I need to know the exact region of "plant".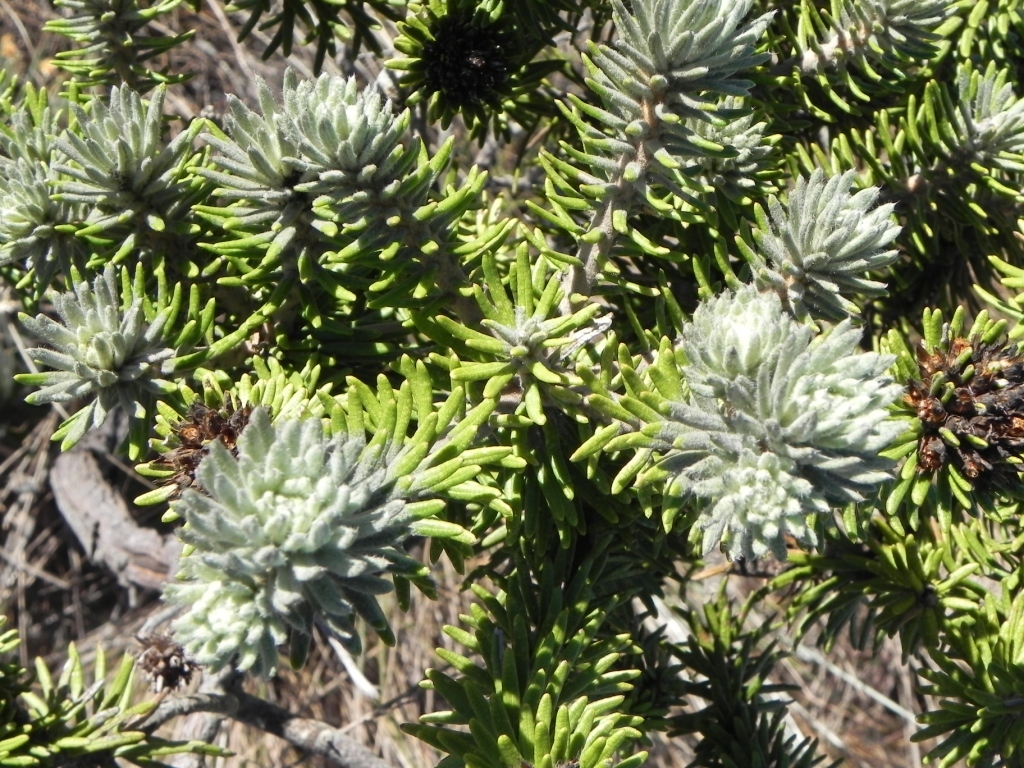
Region: pyautogui.locateOnScreen(789, 0, 1023, 142).
